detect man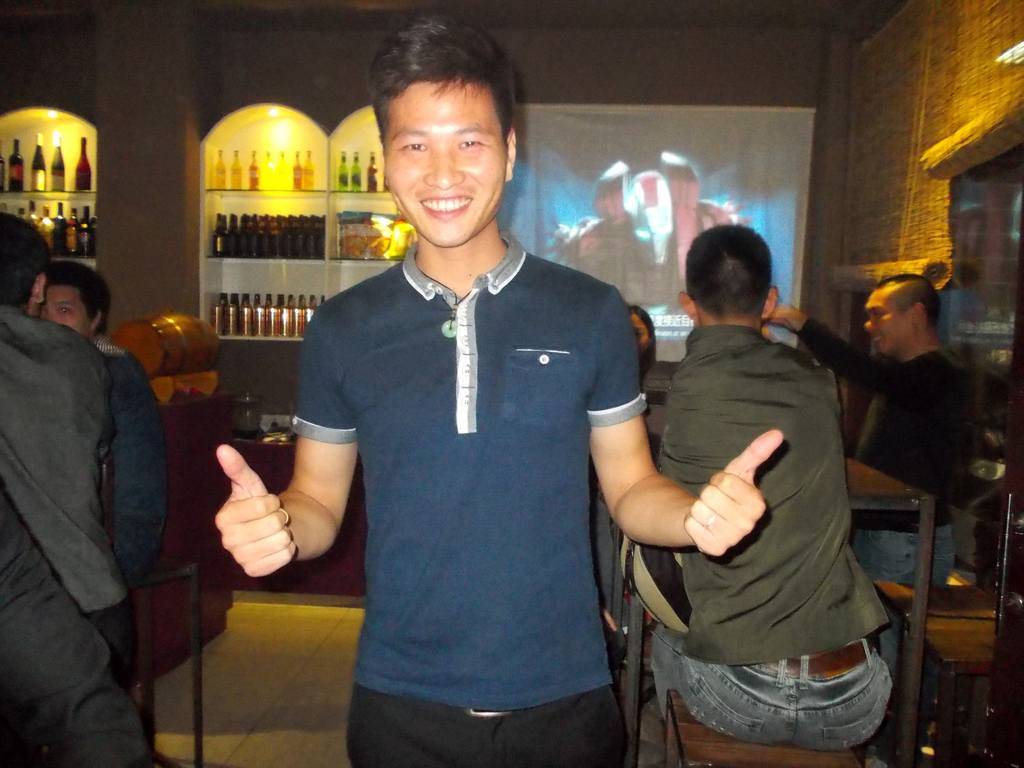
276,51,679,757
